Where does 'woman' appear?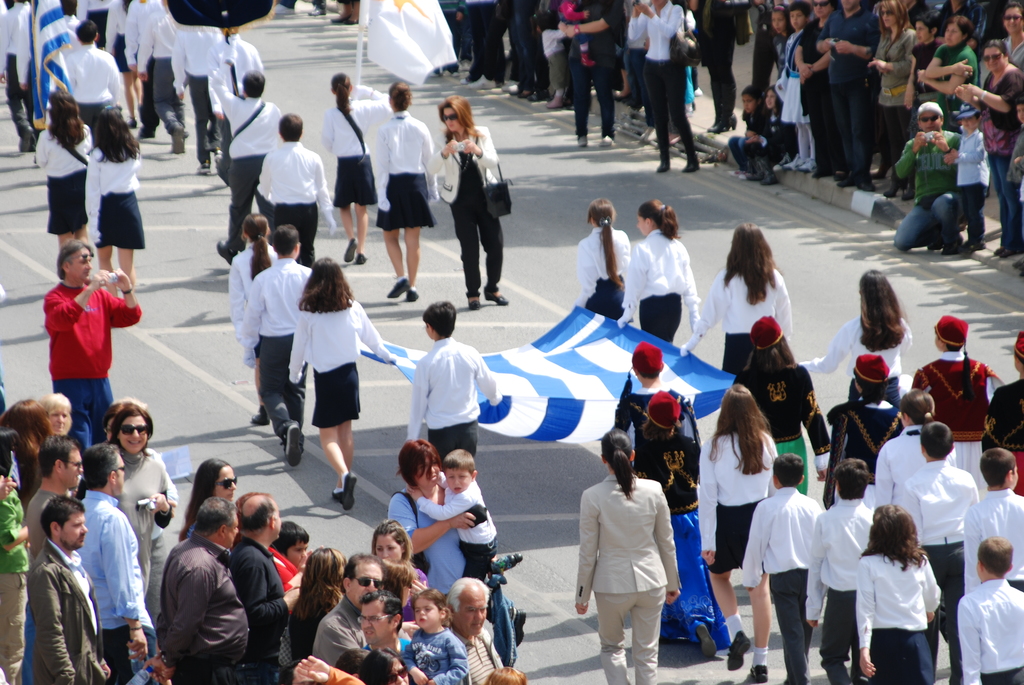
Appears at <bbox>173, 454, 239, 526</bbox>.
